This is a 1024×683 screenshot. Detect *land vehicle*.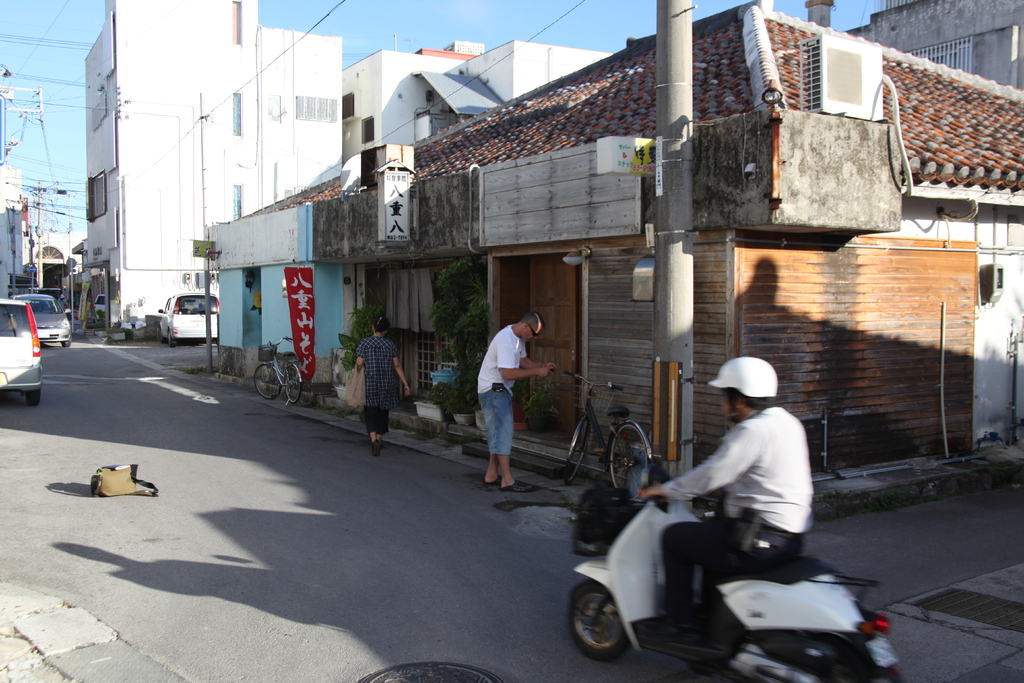
252 335 304 408.
